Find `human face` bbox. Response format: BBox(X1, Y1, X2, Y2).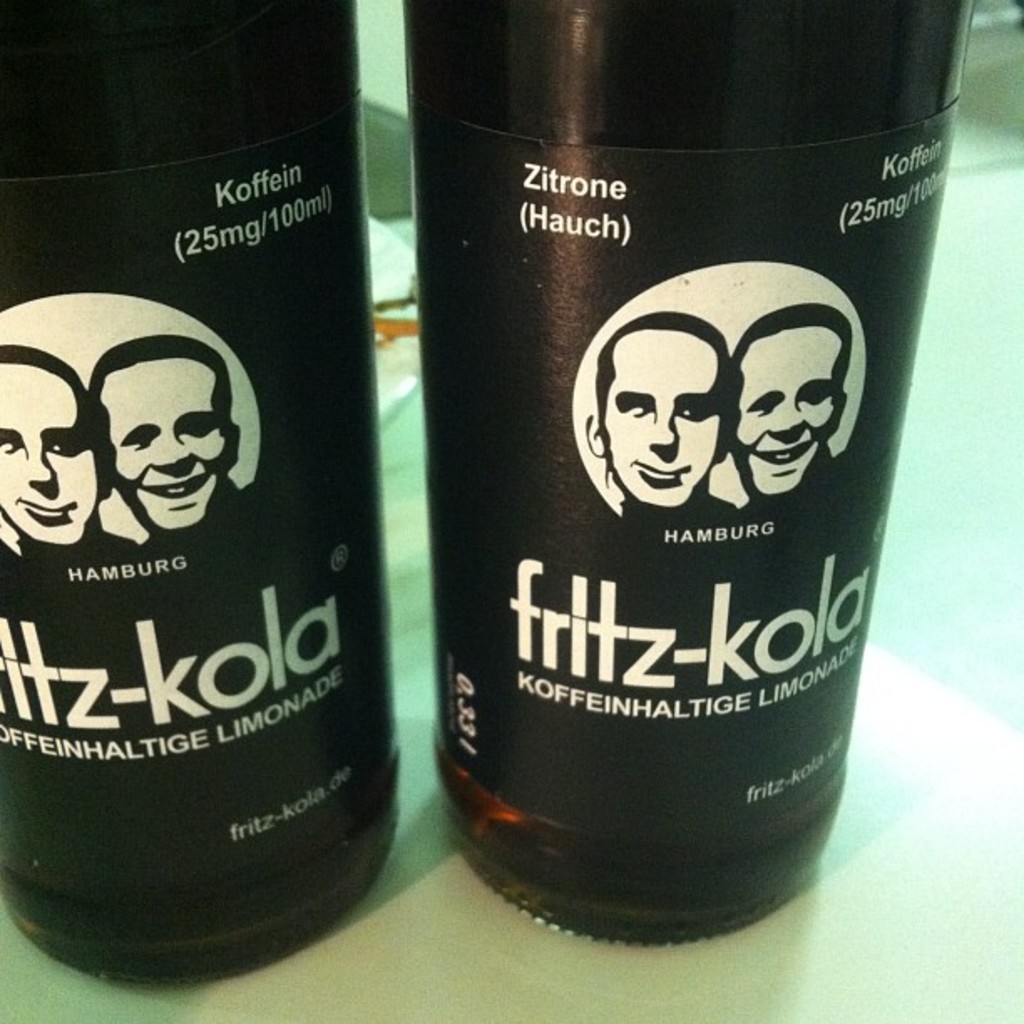
BBox(2, 363, 95, 549).
